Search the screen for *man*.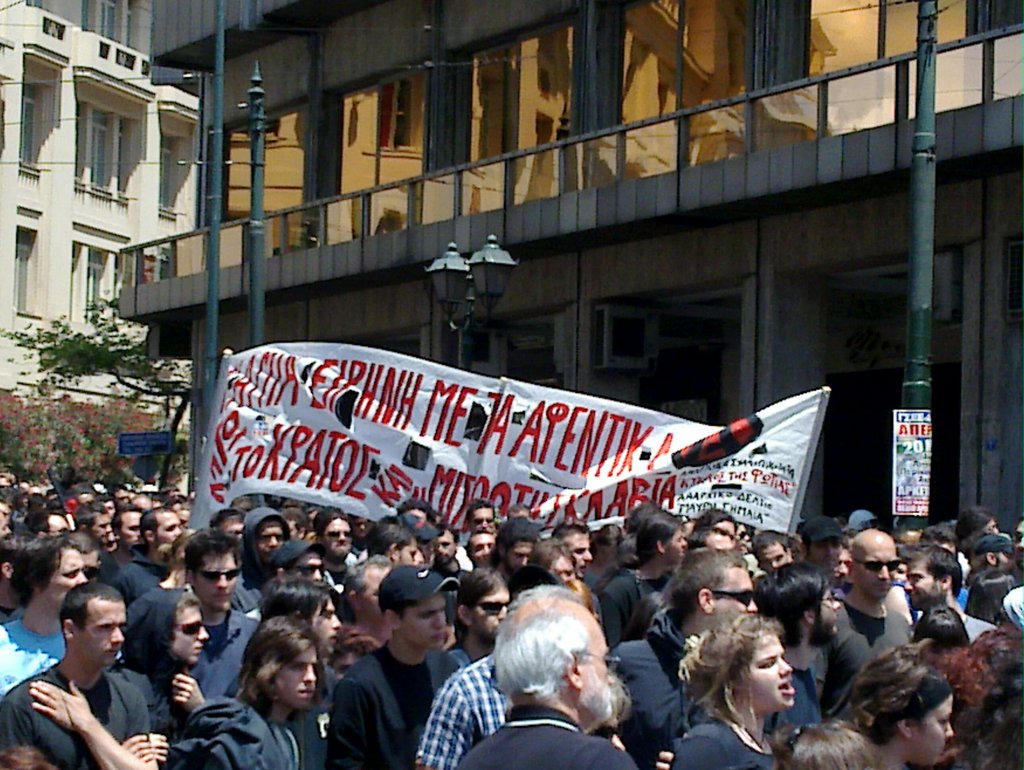
Found at 437, 525, 454, 569.
